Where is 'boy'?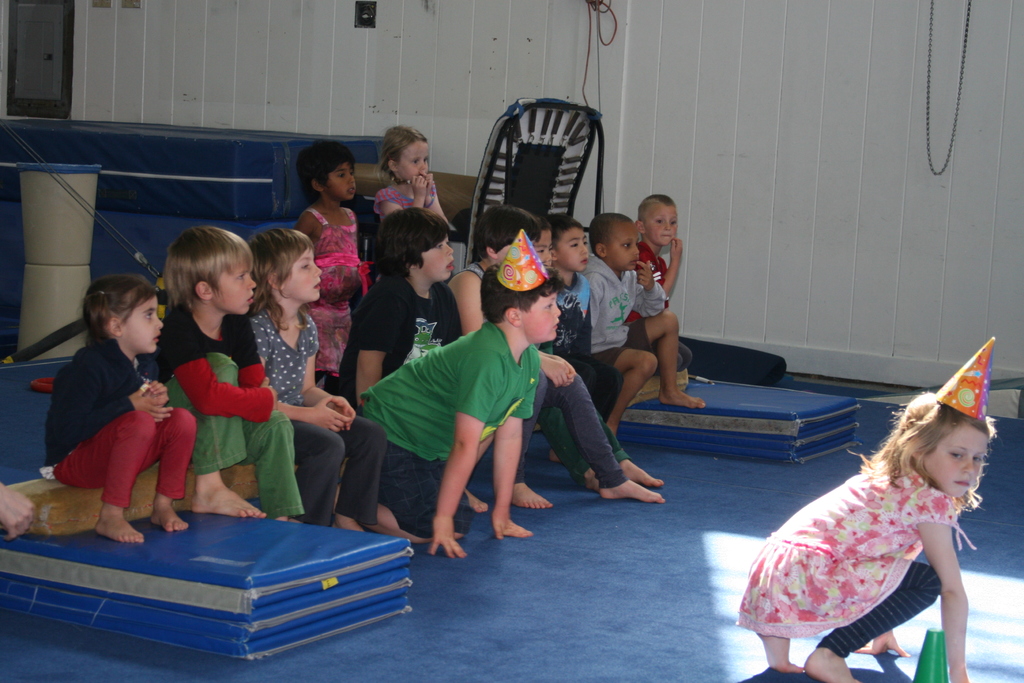
156 229 308 517.
